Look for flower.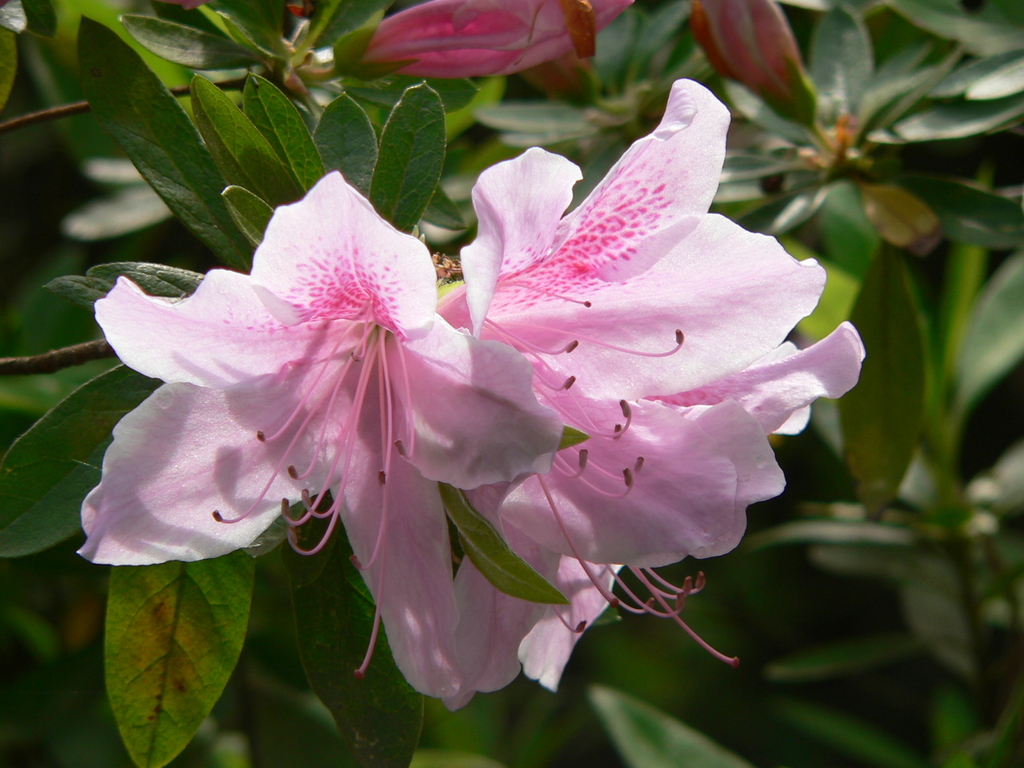
Found: (left=72, top=166, right=581, bottom=704).
